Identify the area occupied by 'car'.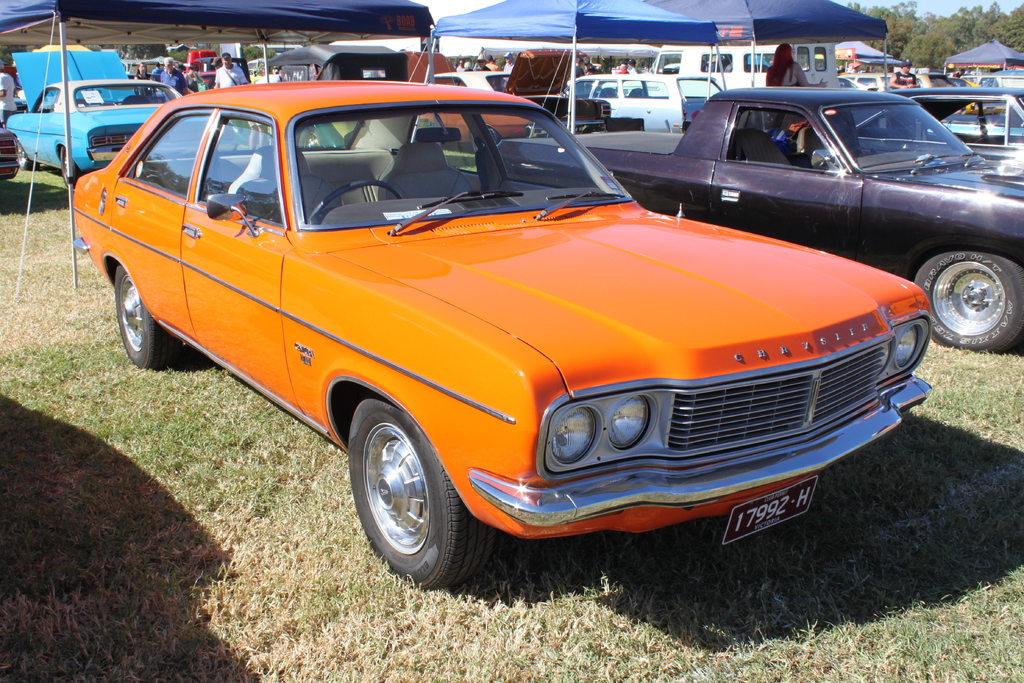
Area: l=573, t=66, r=678, b=136.
